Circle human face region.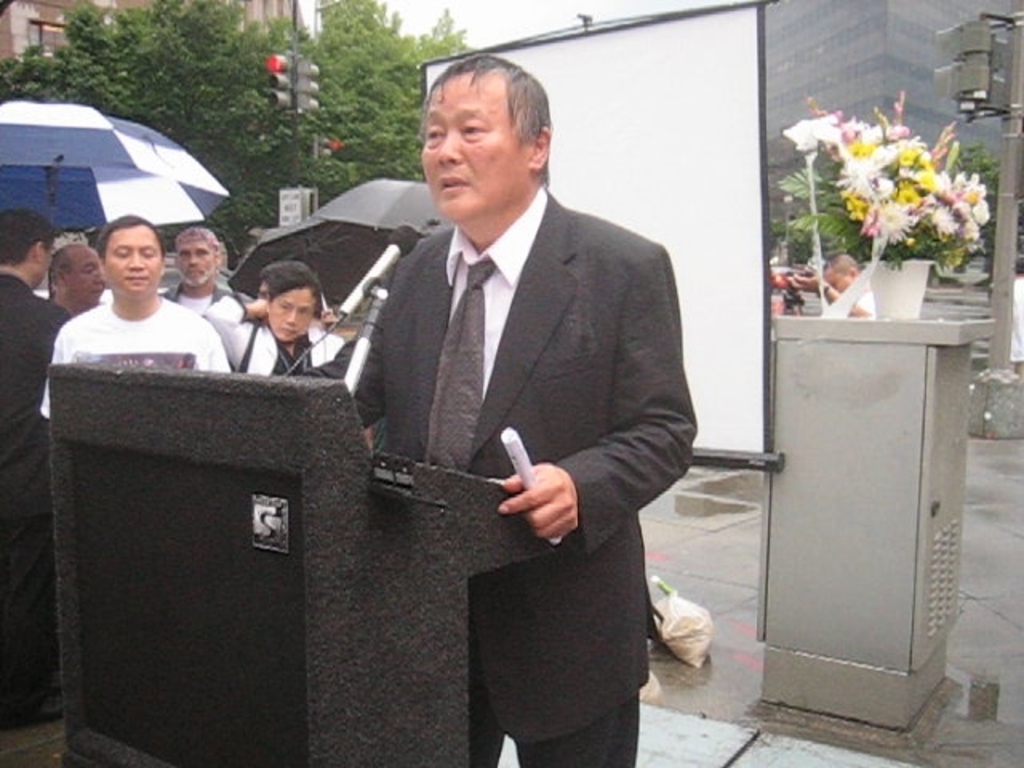
Region: [261,285,318,338].
